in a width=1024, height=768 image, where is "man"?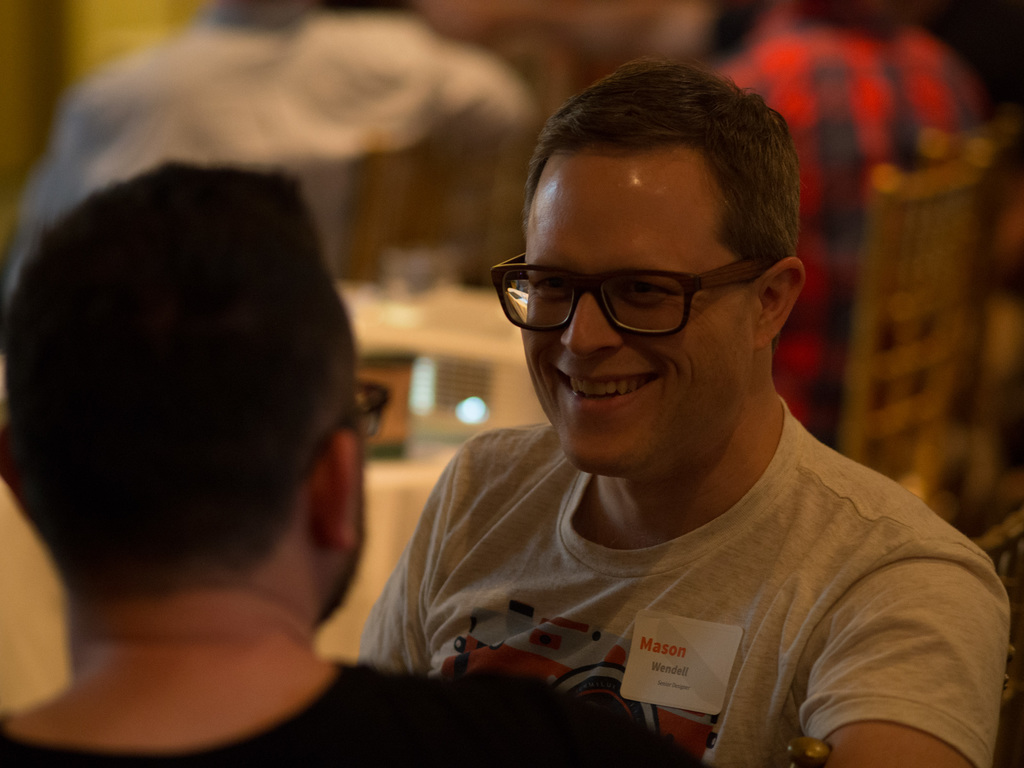
left=348, top=56, right=1013, bottom=767.
